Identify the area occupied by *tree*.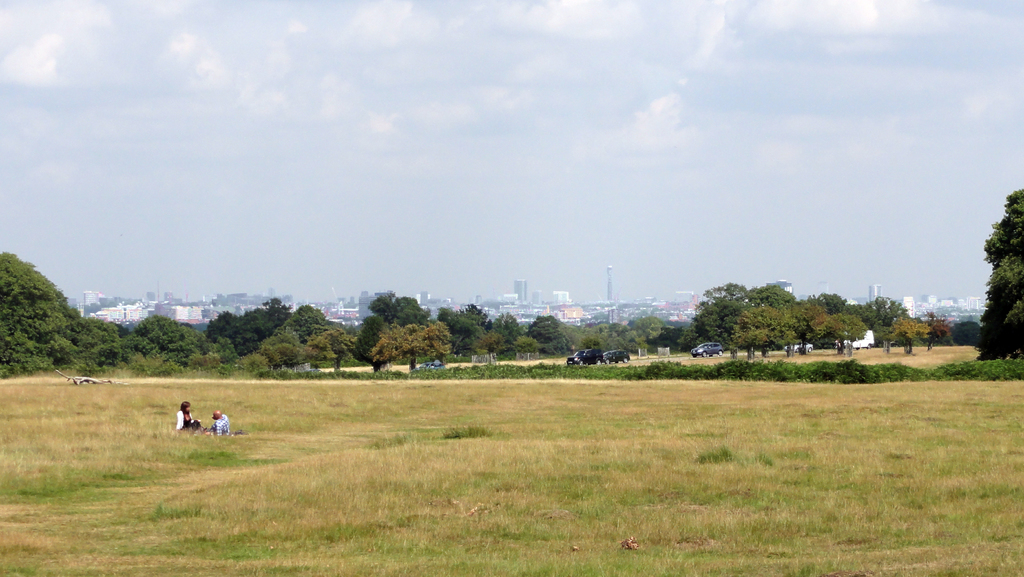
Area: [x1=192, y1=323, x2=209, y2=333].
